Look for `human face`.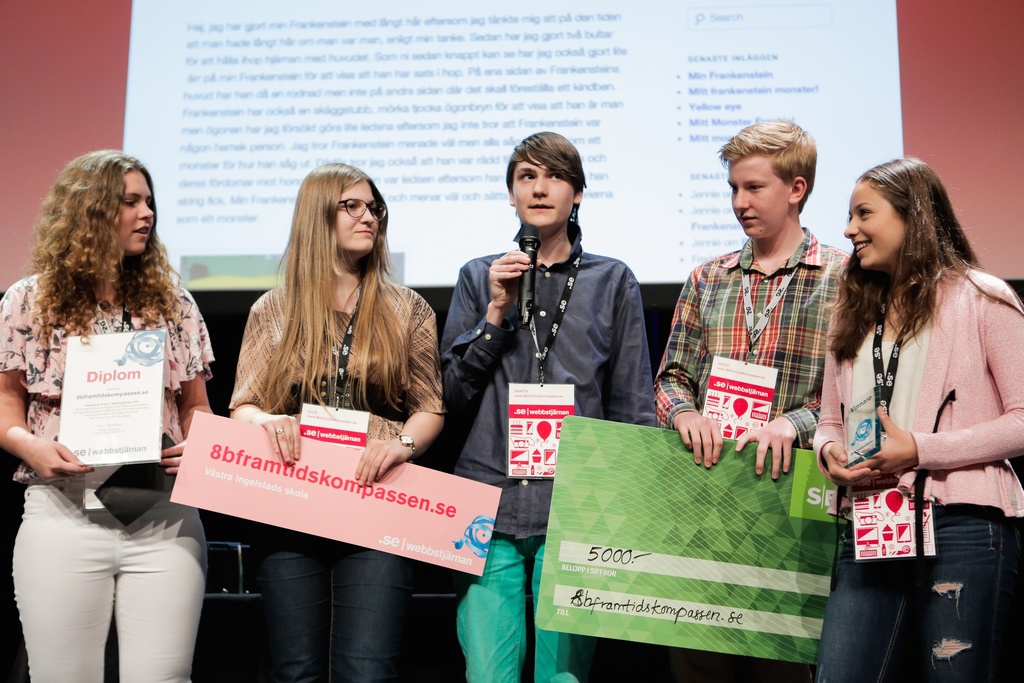
Found: [x1=115, y1=168, x2=152, y2=251].
